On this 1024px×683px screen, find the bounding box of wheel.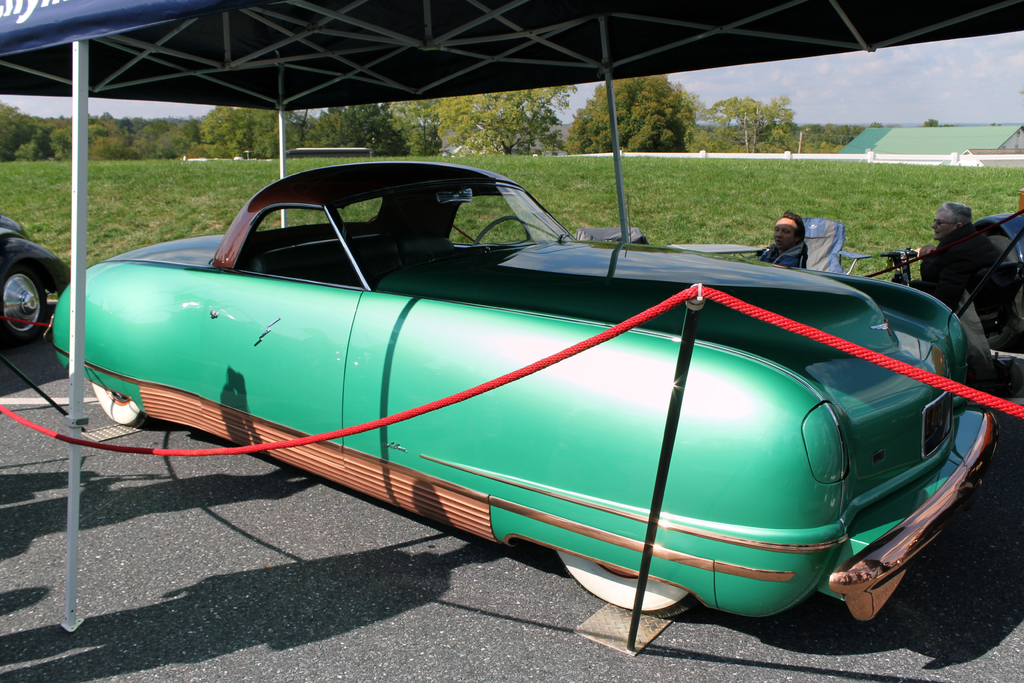
Bounding box: detection(97, 384, 143, 421).
